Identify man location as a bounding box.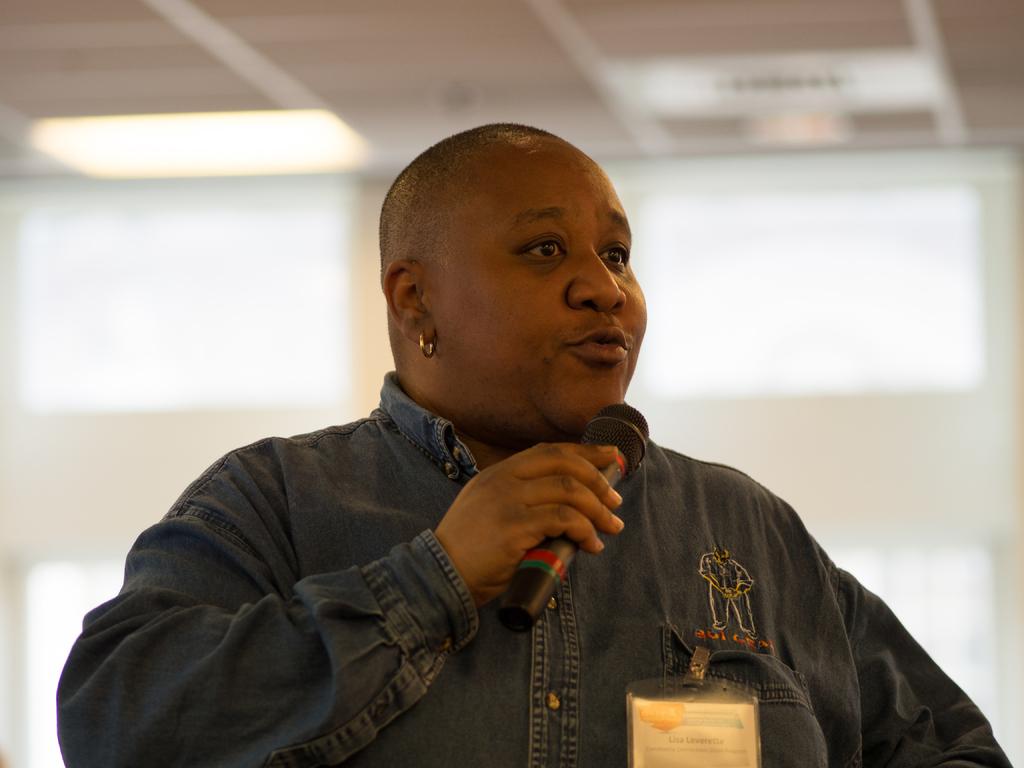
x1=95 y1=145 x2=924 y2=750.
